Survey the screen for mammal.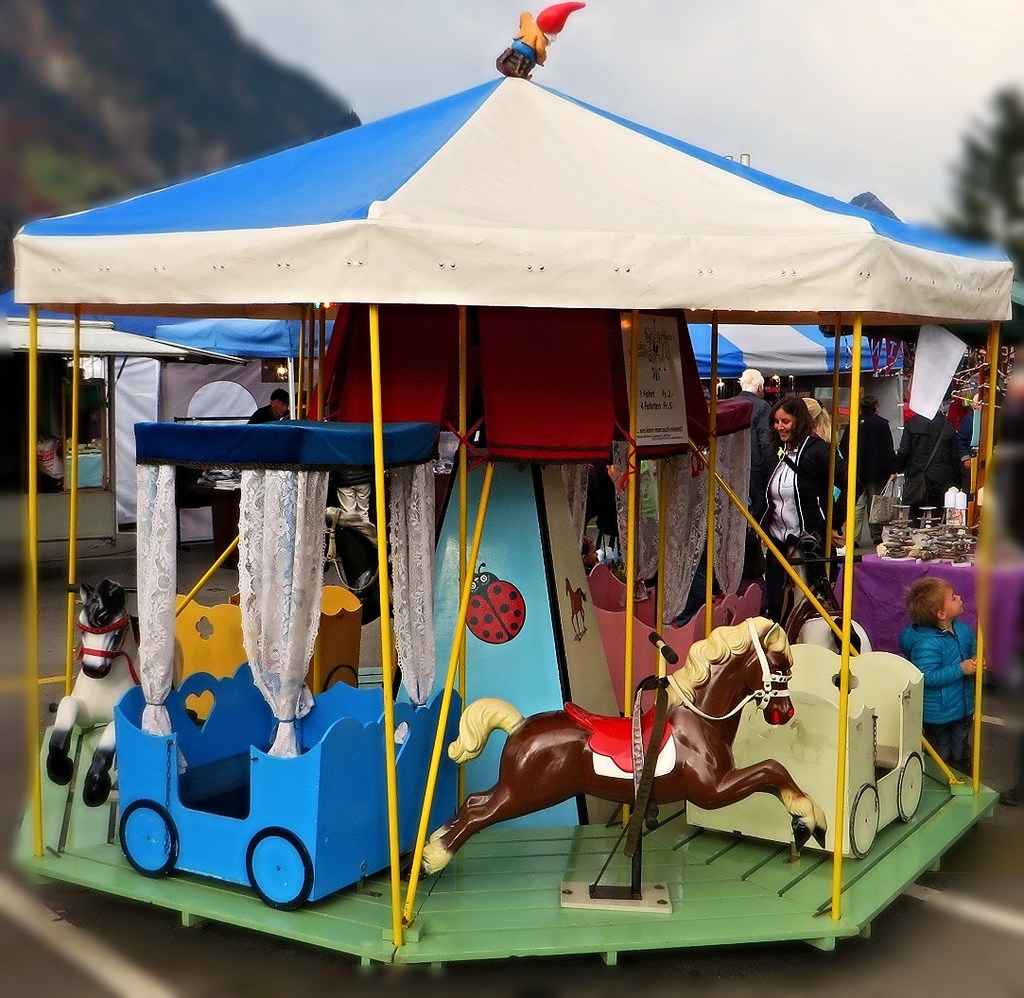
Survey found: <bbox>737, 365, 777, 538</bbox>.
